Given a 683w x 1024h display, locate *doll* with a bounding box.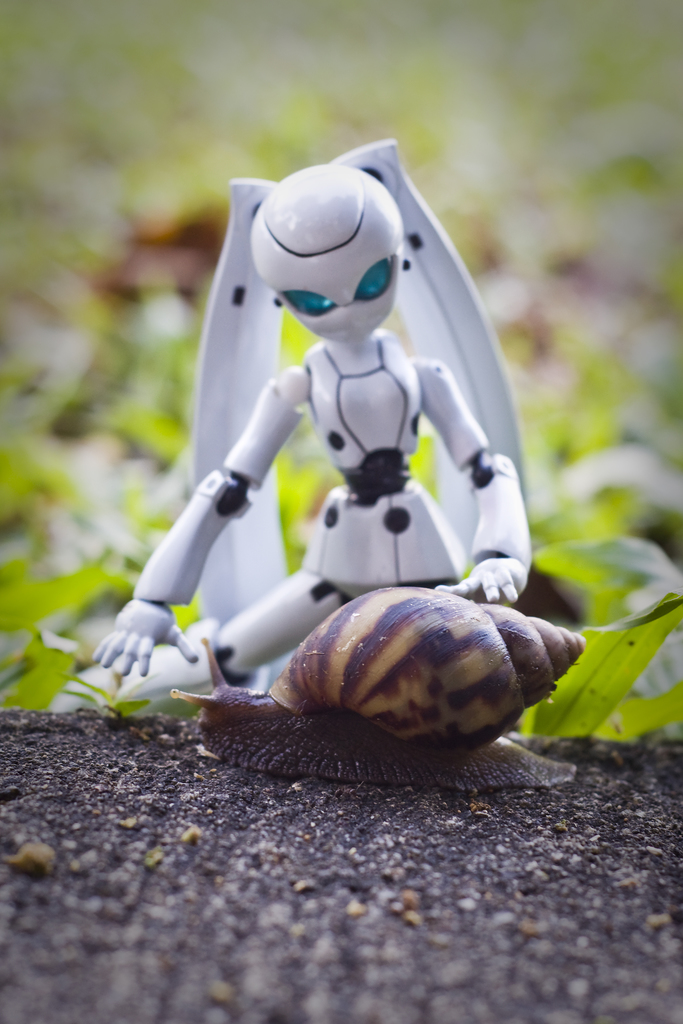
Located: <box>106,212,548,782</box>.
